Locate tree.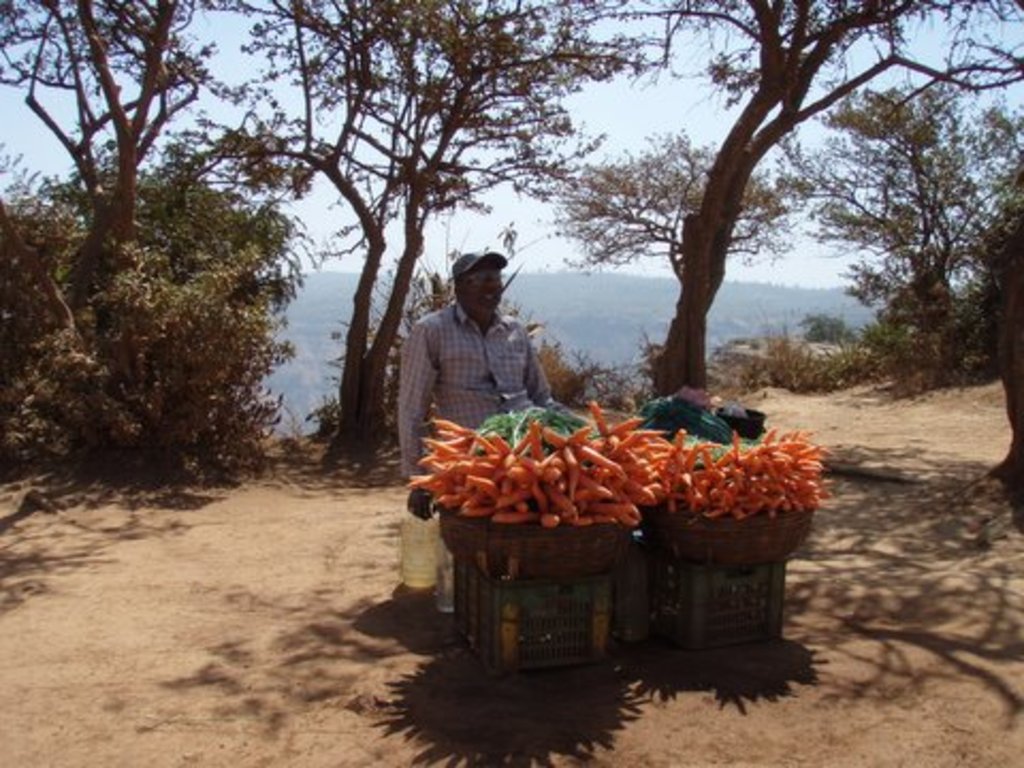
Bounding box: left=0, top=0, right=275, bottom=467.
